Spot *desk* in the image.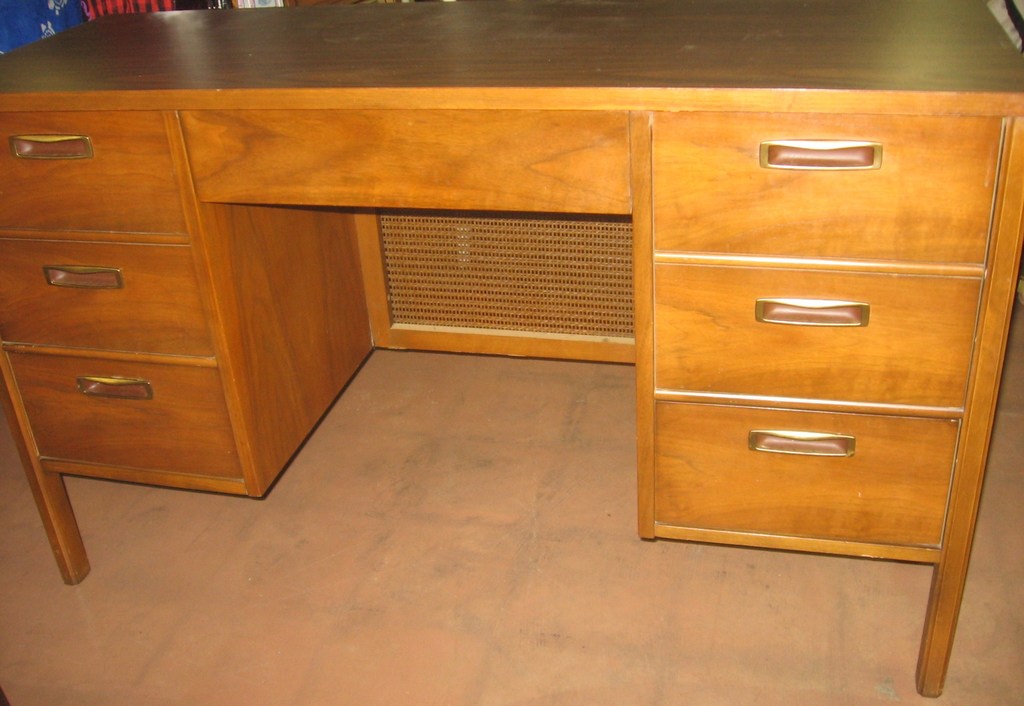
*desk* found at region(8, 3, 1021, 696).
